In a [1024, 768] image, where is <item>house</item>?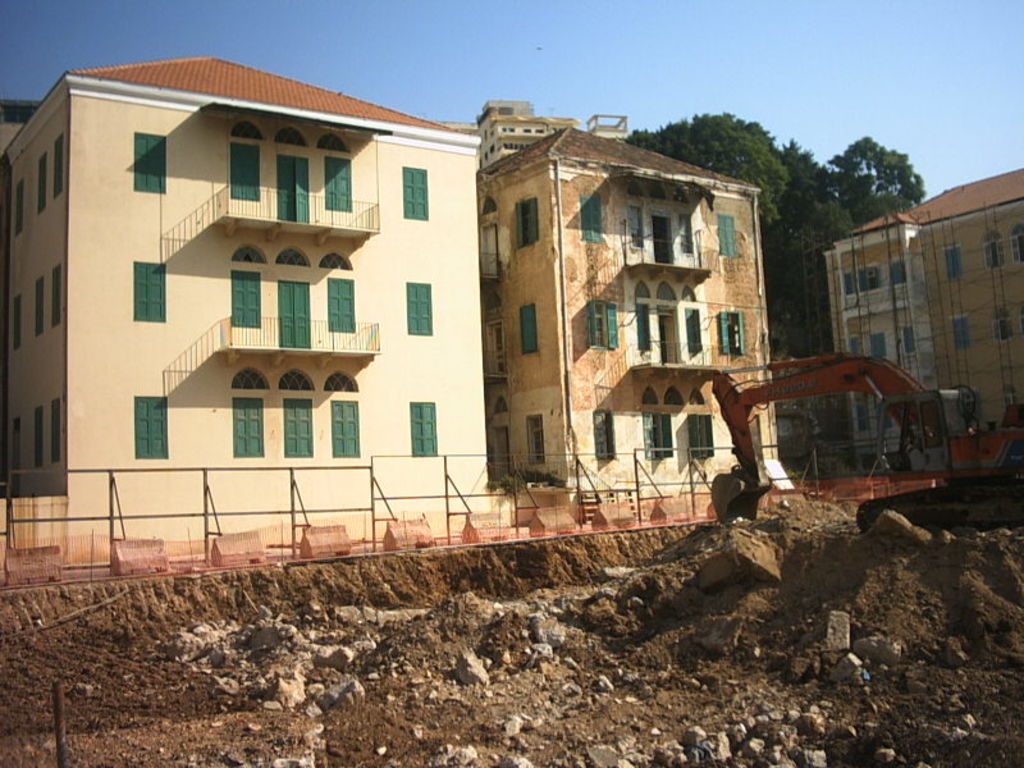
rect(1, 52, 488, 530).
